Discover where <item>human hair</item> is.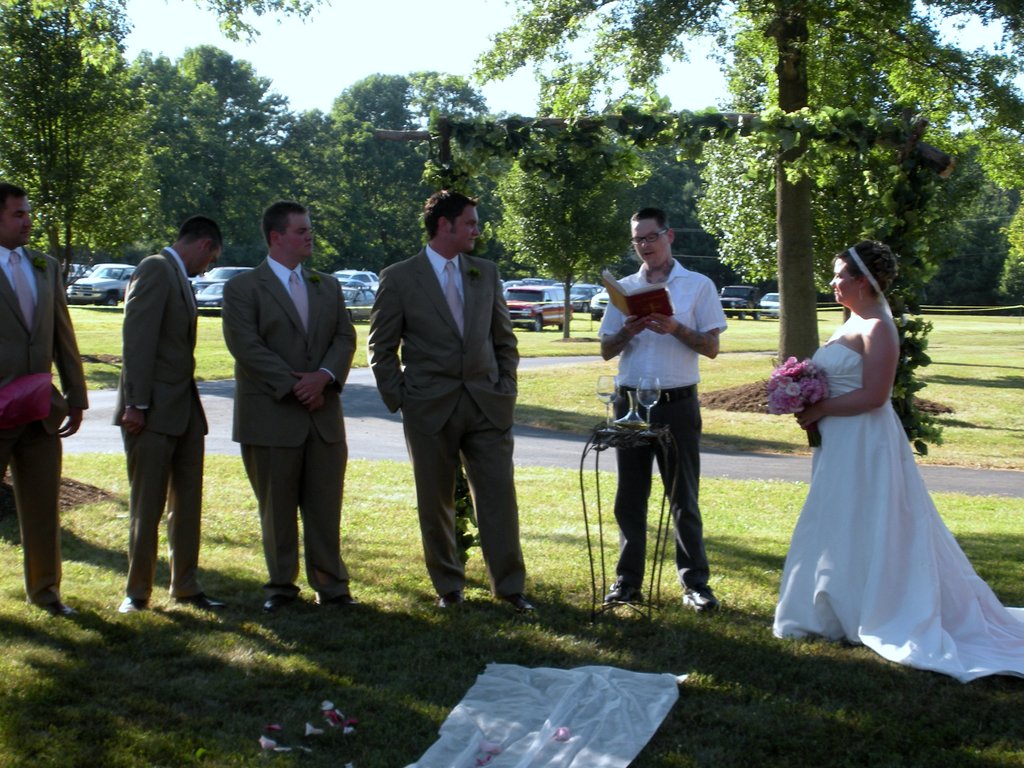
Discovered at {"left": 831, "top": 238, "right": 898, "bottom": 309}.
